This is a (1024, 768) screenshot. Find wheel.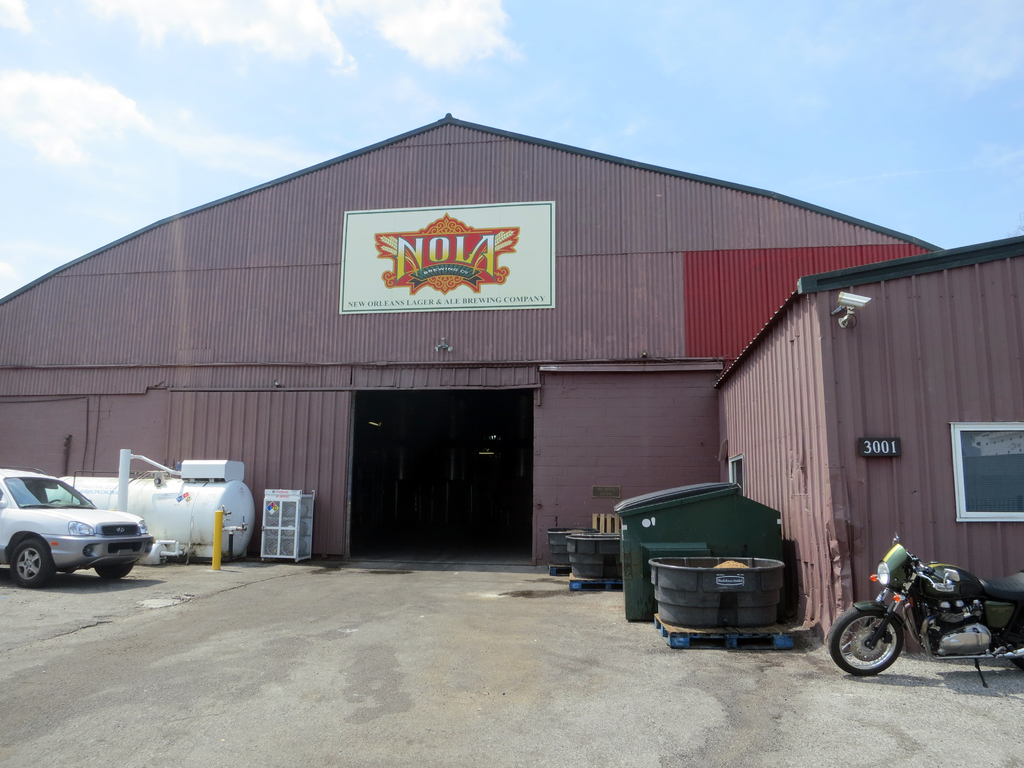
Bounding box: bbox(6, 536, 54, 585).
